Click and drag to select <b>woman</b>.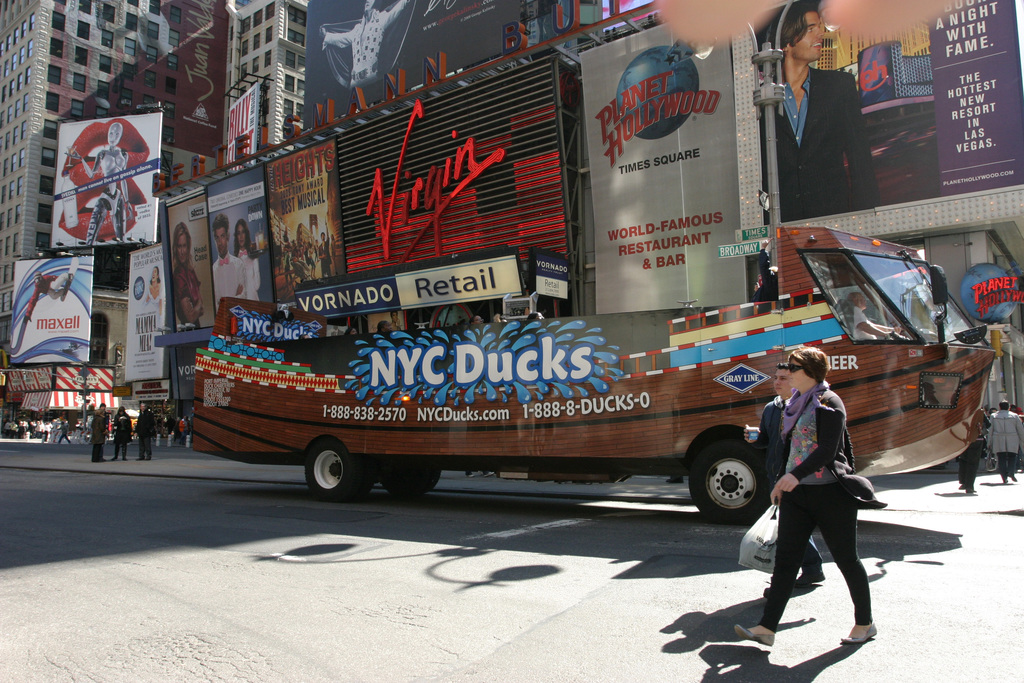
Selection: crop(762, 333, 881, 668).
